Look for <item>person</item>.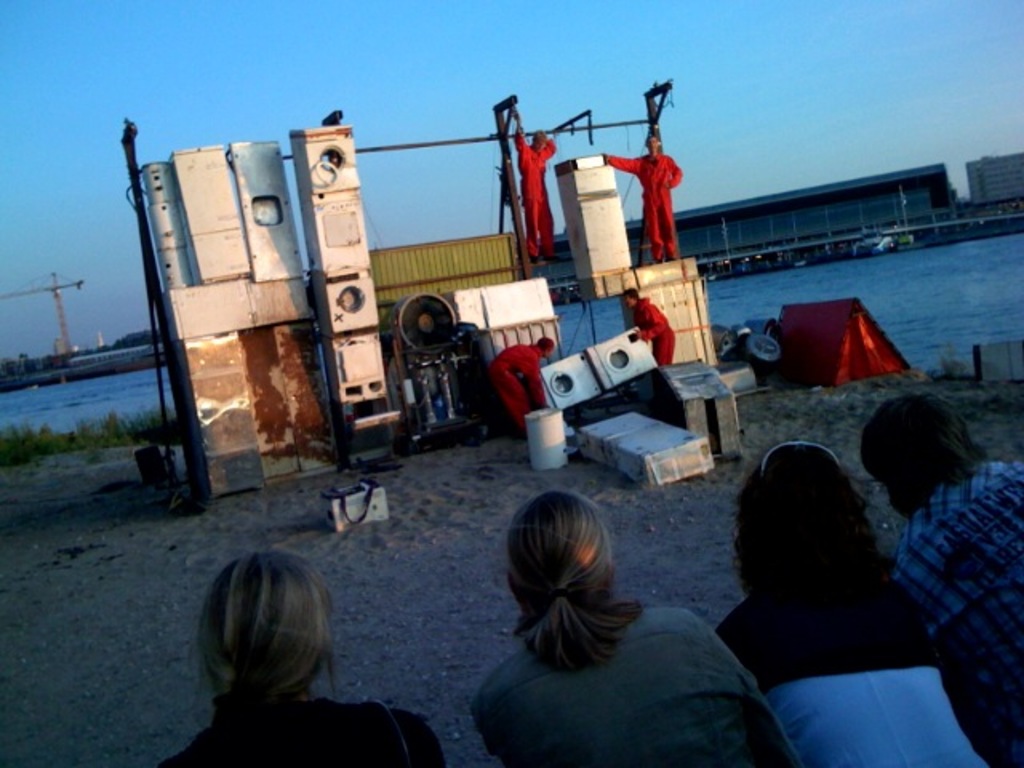
Found: (854, 389, 1022, 758).
